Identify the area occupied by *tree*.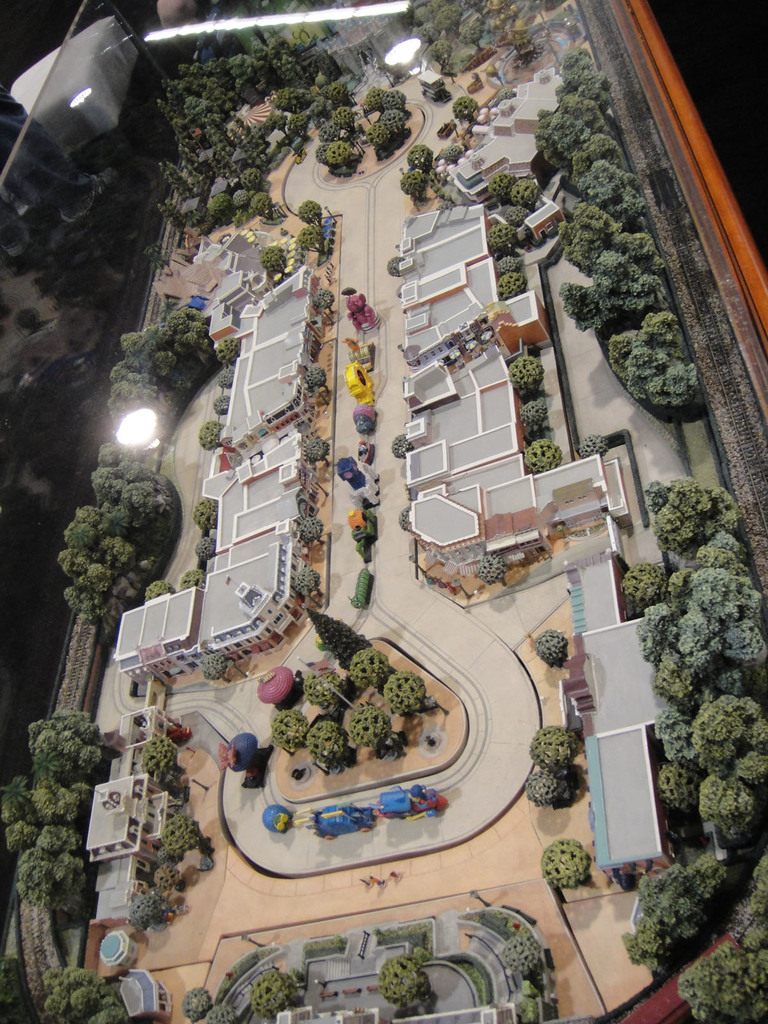
Area: {"left": 241, "top": 966, "right": 305, "bottom": 1023}.
